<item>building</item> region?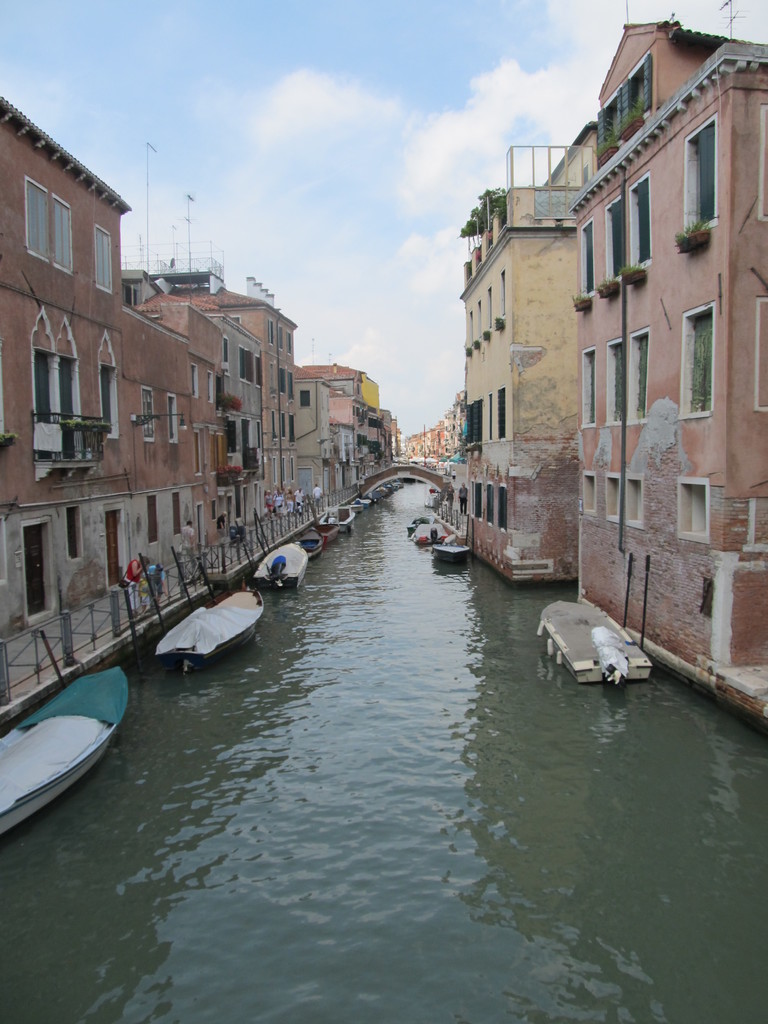
BBox(572, 29, 767, 740)
